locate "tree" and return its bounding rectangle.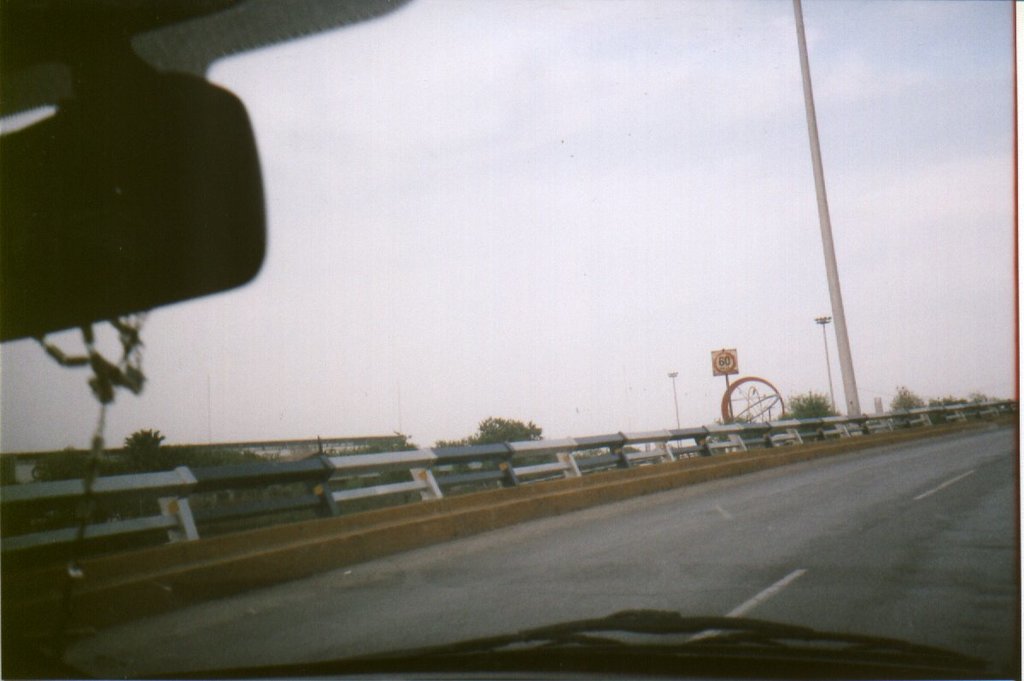
select_region(881, 383, 931, 437).
